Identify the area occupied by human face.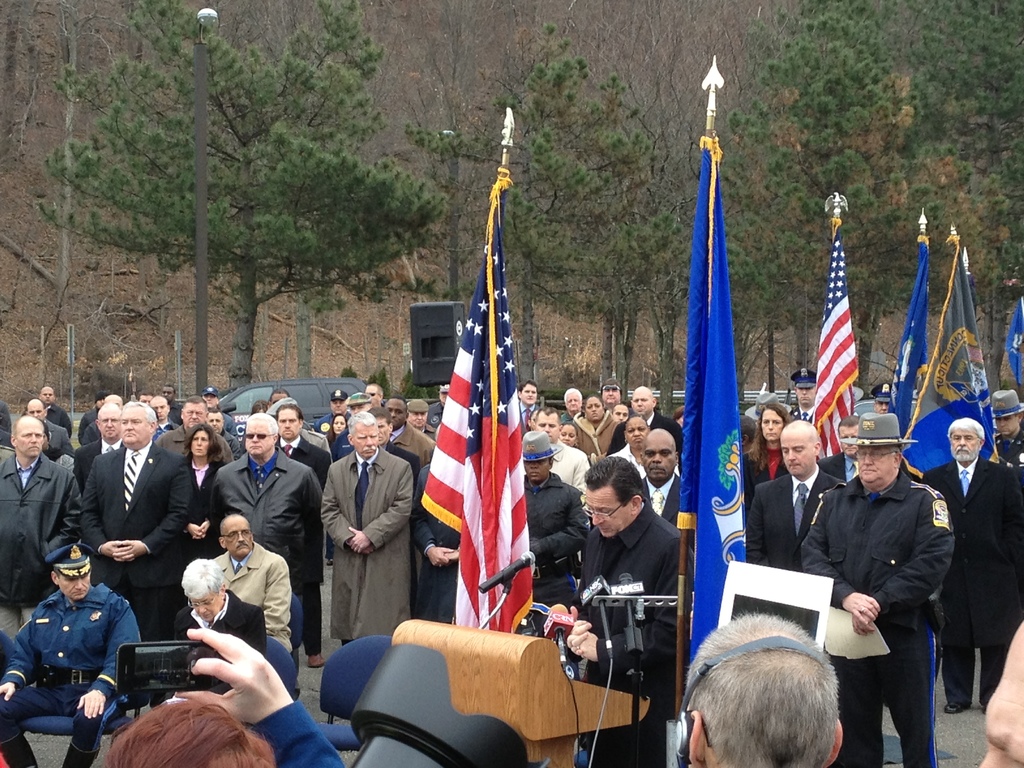
Area: bbox=(408, 412, 426, 429).
